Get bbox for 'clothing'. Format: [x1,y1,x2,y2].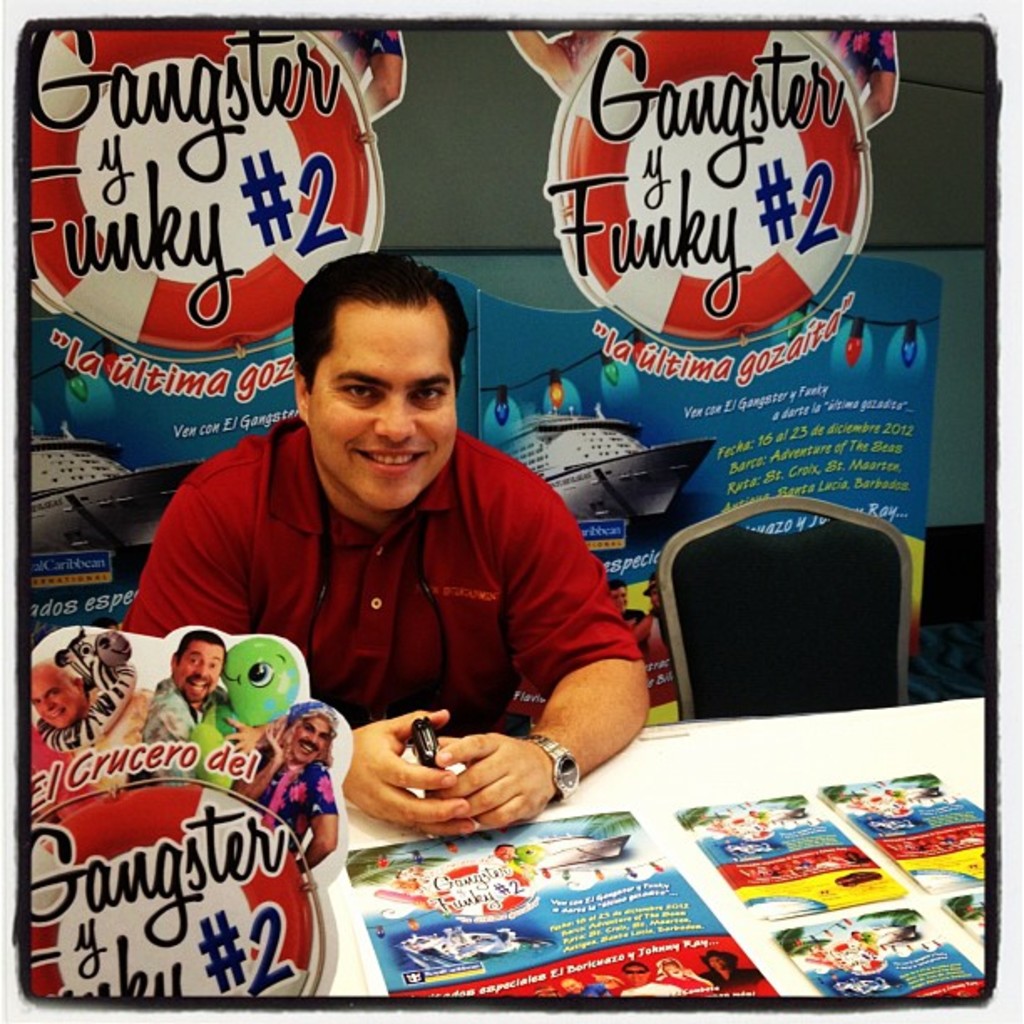
[132,693,189,780].
